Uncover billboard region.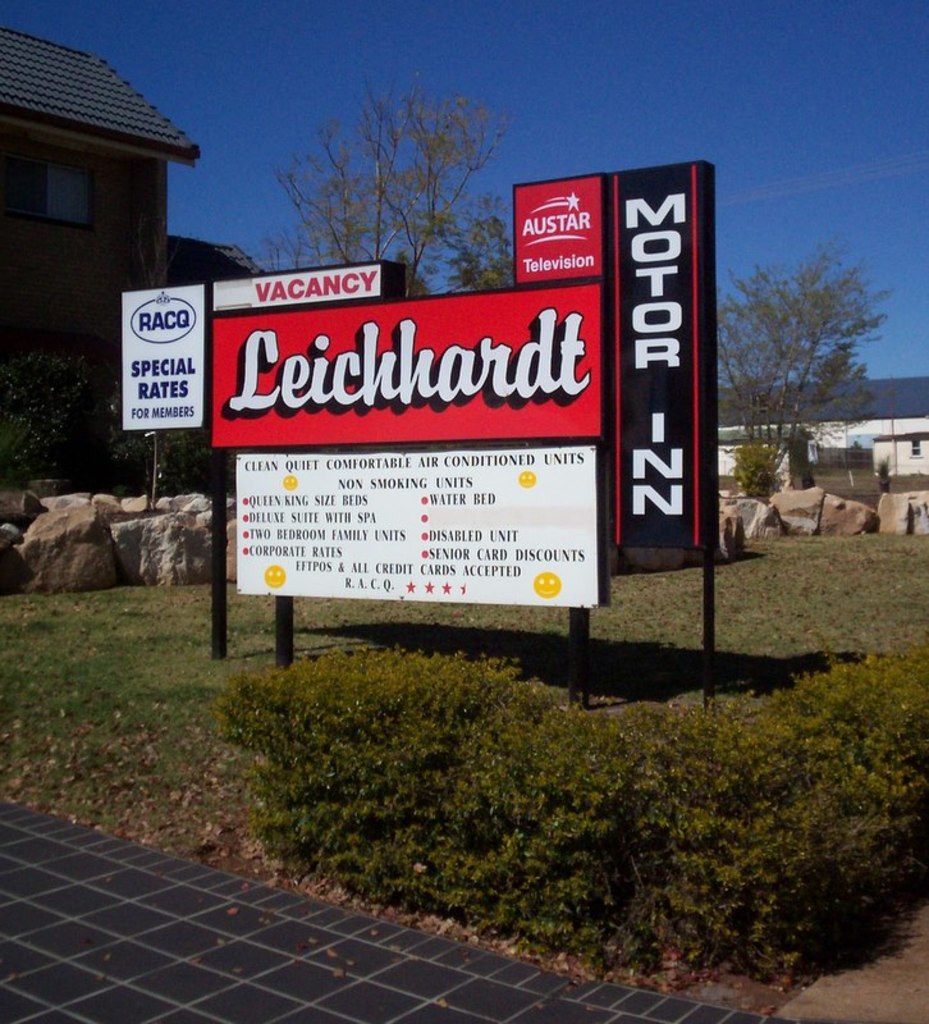
Uncovered: crop(122, 279, 202, 431).
